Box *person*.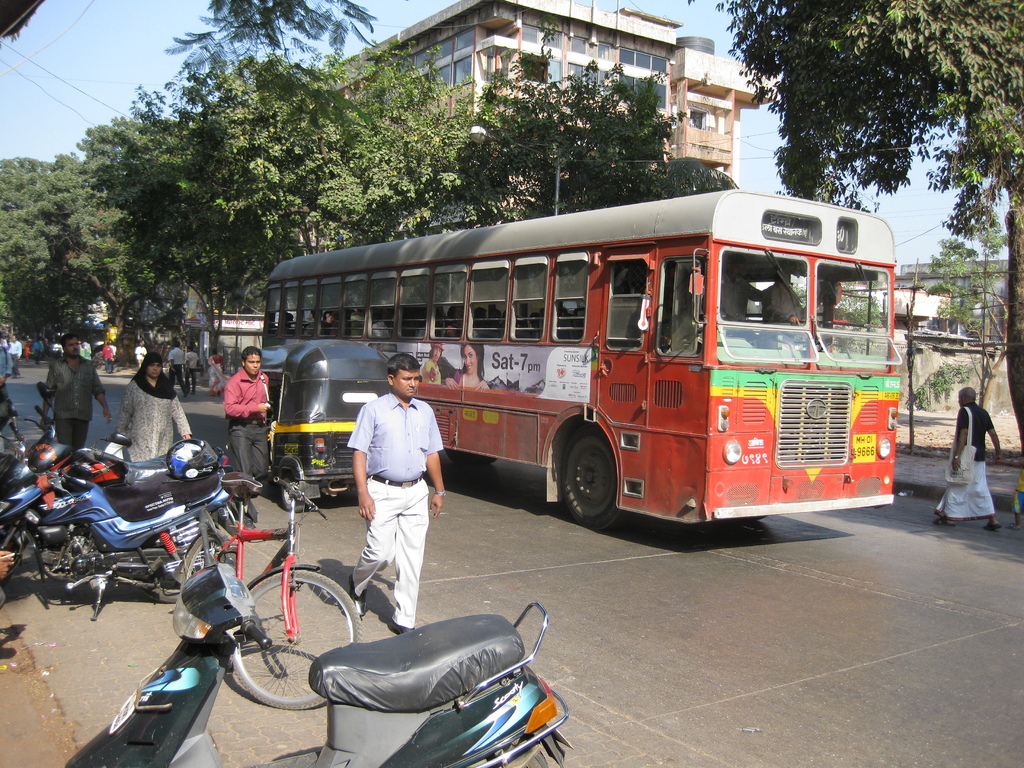
(left=5, top=336, right=28, bottom=383).
